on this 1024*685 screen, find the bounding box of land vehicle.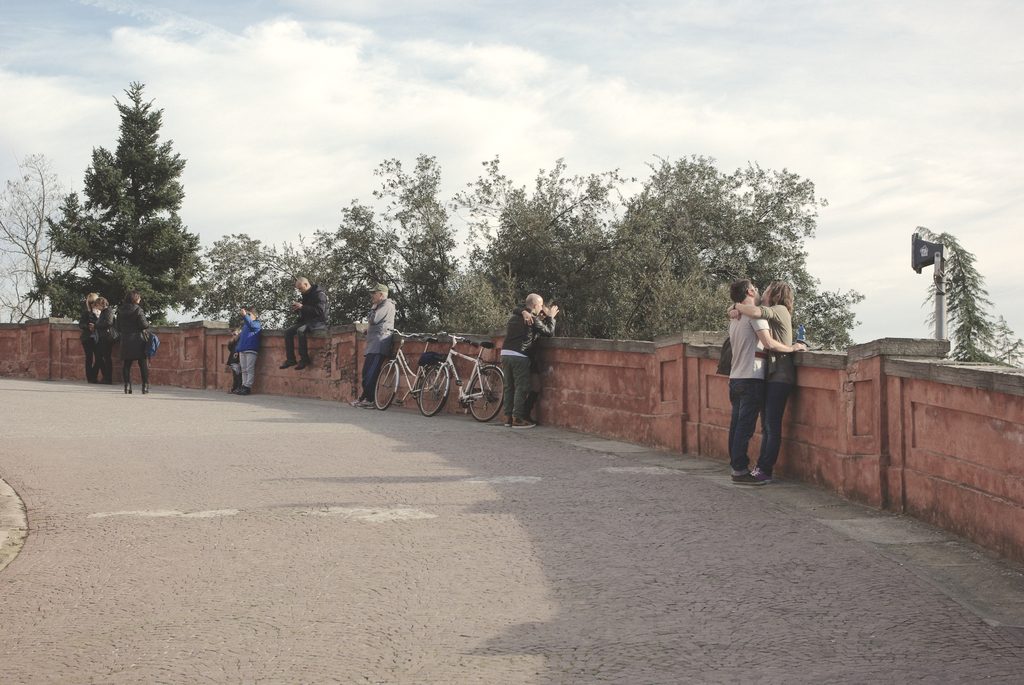
Bounding box: region(354, 323, 438, 424).
